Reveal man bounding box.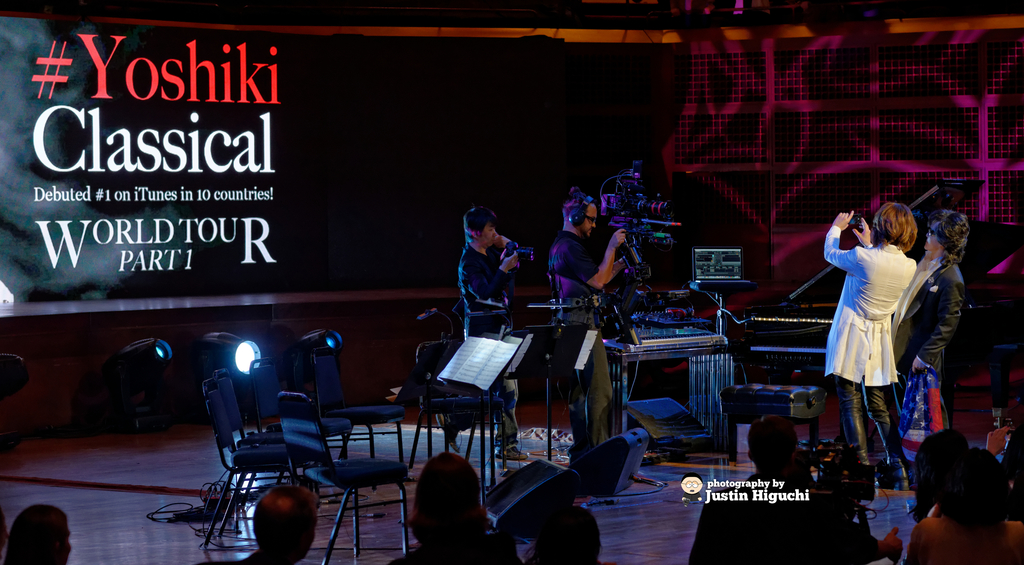
Revealed: crop(894, 208, 965, 441).
